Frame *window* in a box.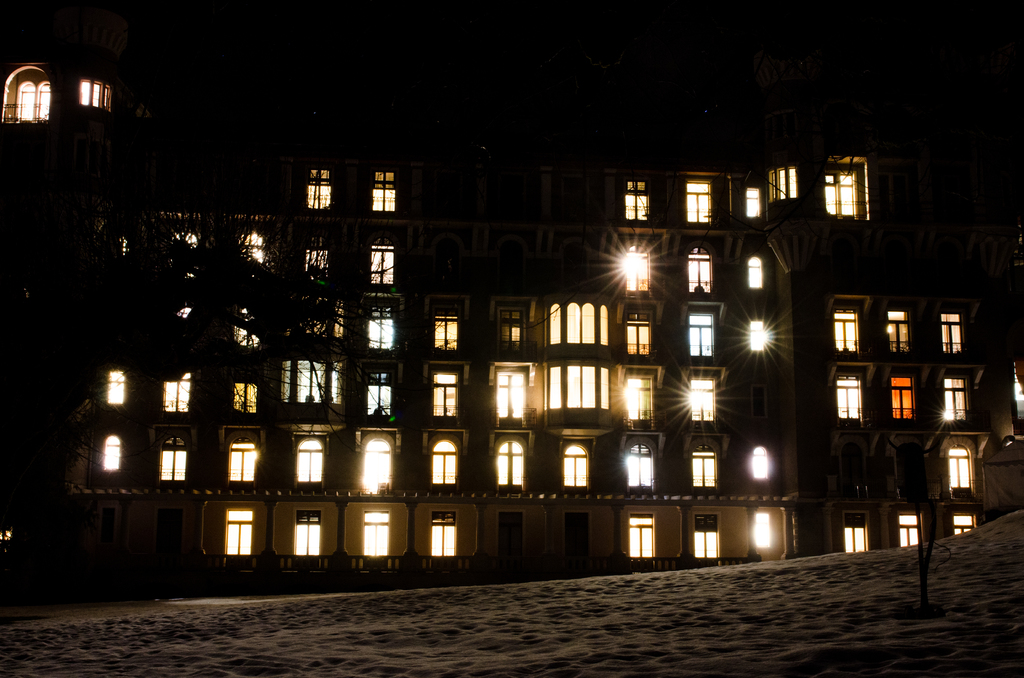
Rect(744, 259, 769, 287).
